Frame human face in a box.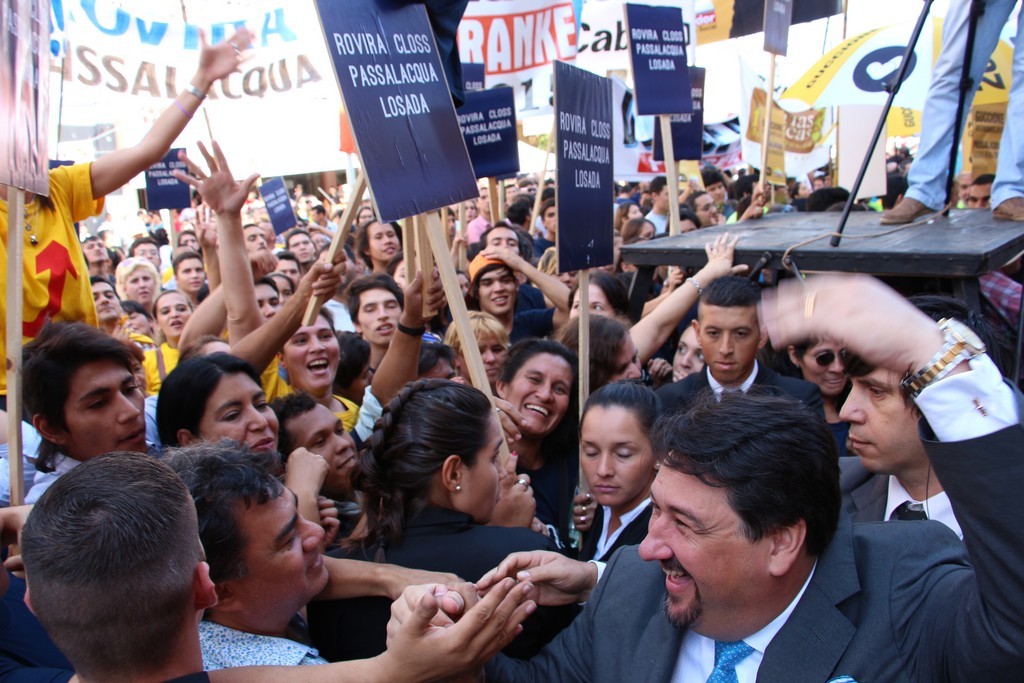
x1=303, y1=203, x2=323, y2=224.
